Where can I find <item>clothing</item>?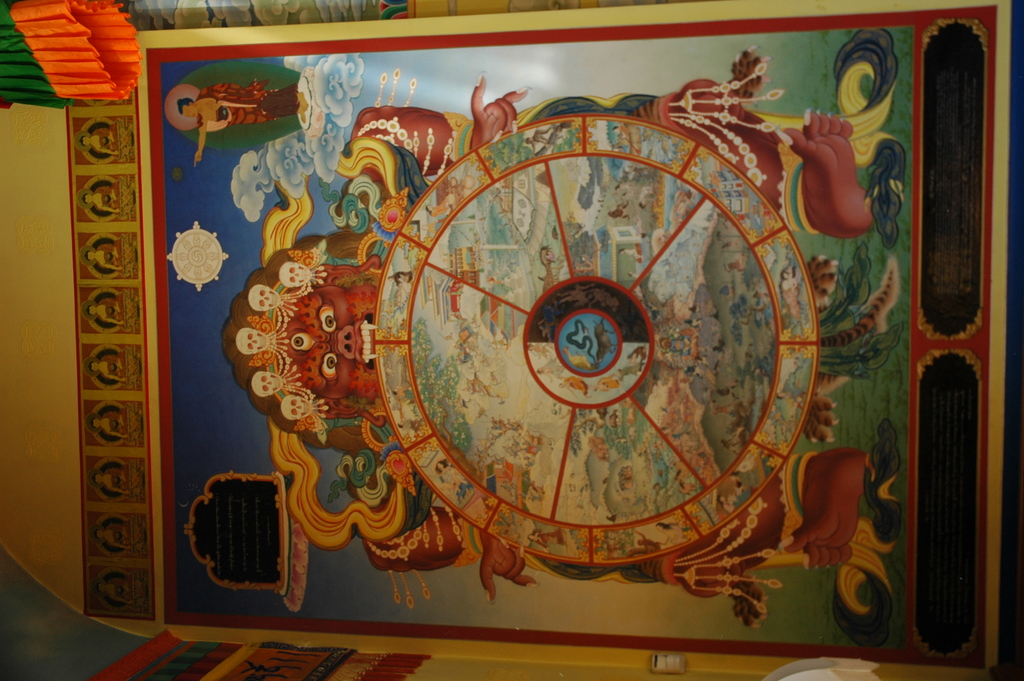
You can find it at 595/375/622/388.
